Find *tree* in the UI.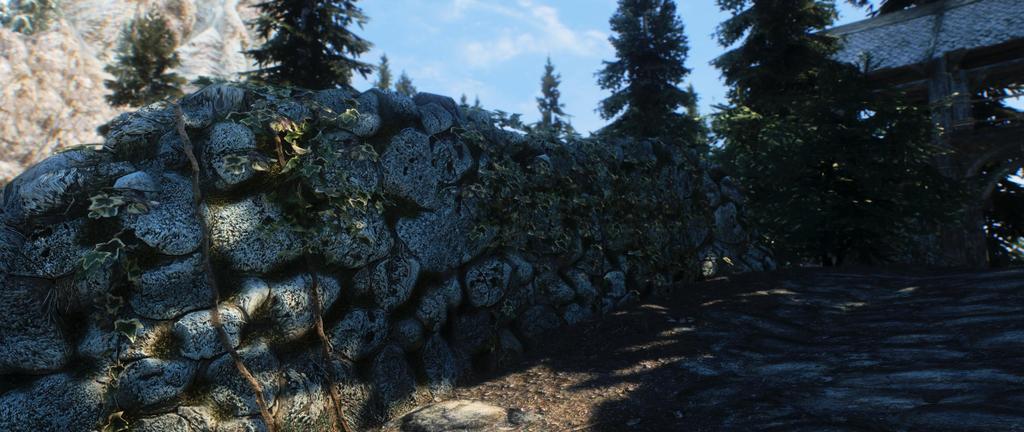
UI element at [x1=709, y1=0, x2=890, y2=128].
